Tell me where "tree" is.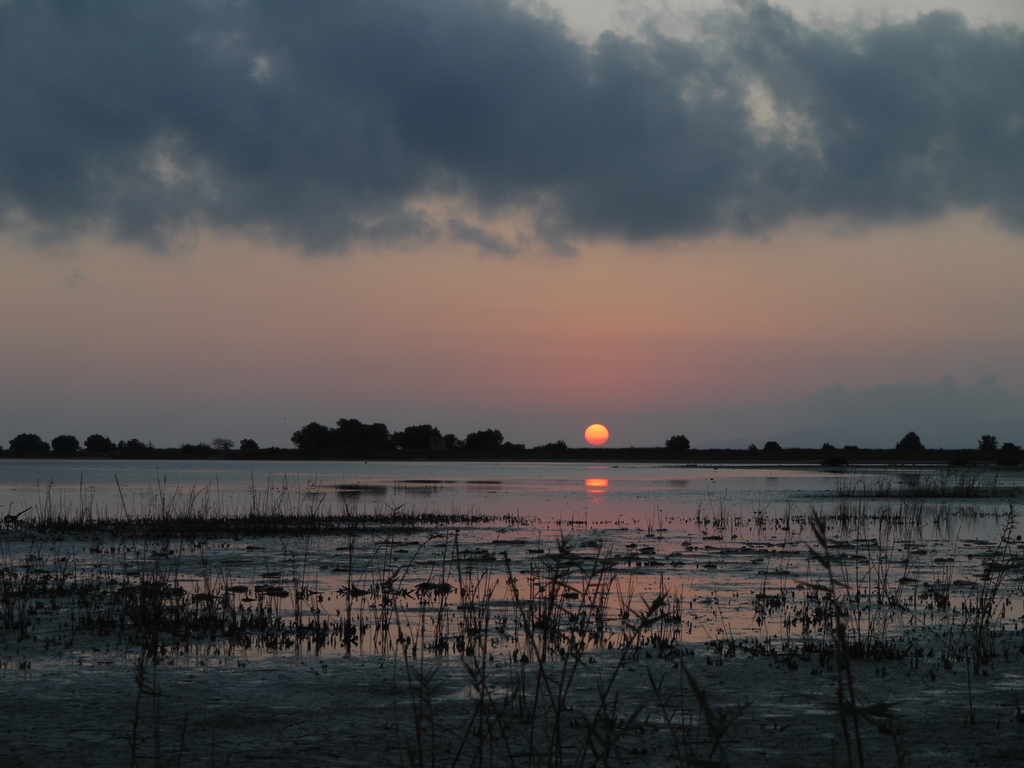
"tree" is at [left=459, top=428, right=507, bottom=458].
